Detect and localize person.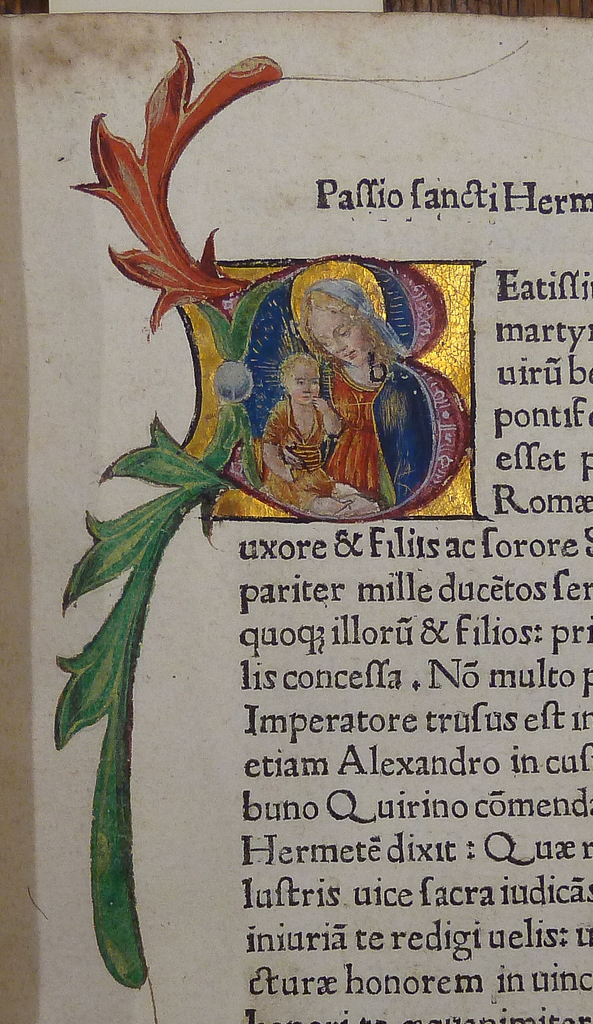
Localized at (305, 278, 430, 509).
